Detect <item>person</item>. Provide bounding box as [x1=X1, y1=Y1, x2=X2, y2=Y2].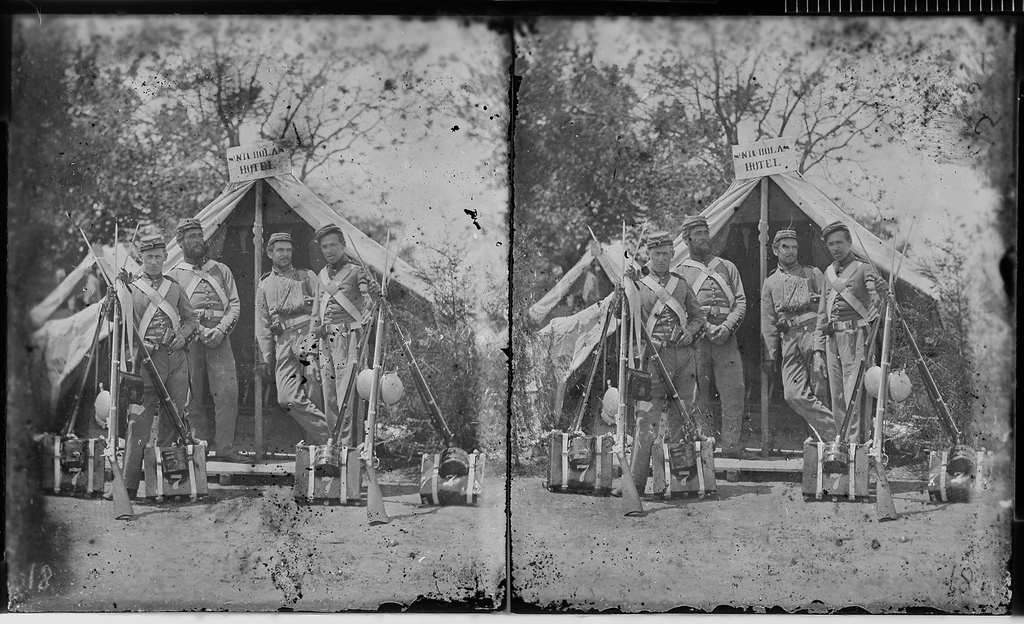
[x1=669, y1=213, x2=756, y2=471].
